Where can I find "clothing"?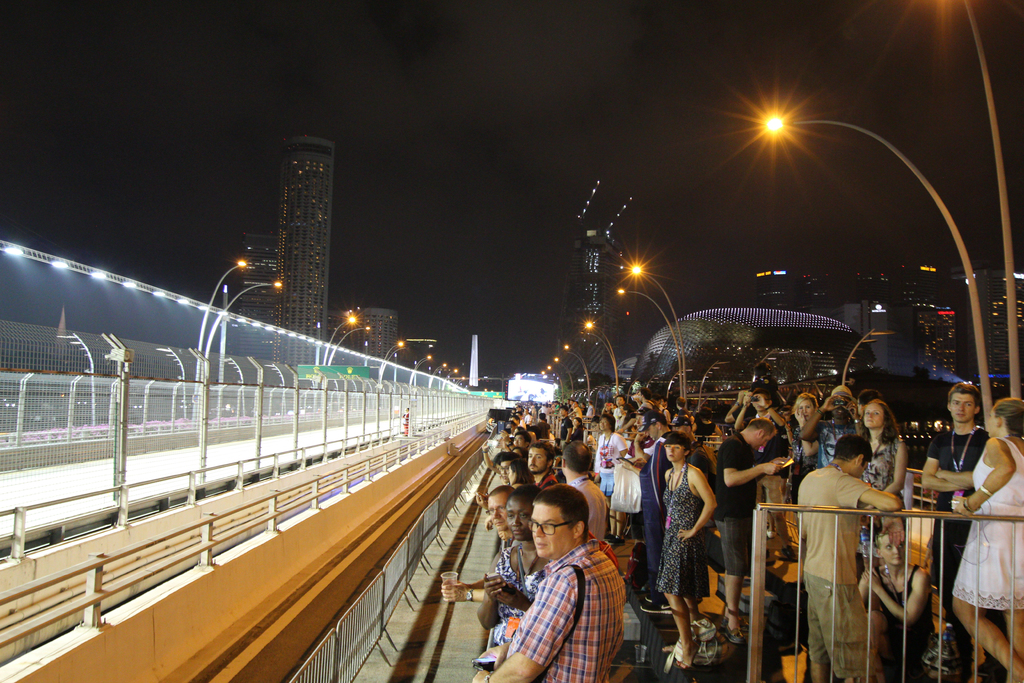
You can find it at x1=495, y1=525, x2=640, y2=682.
